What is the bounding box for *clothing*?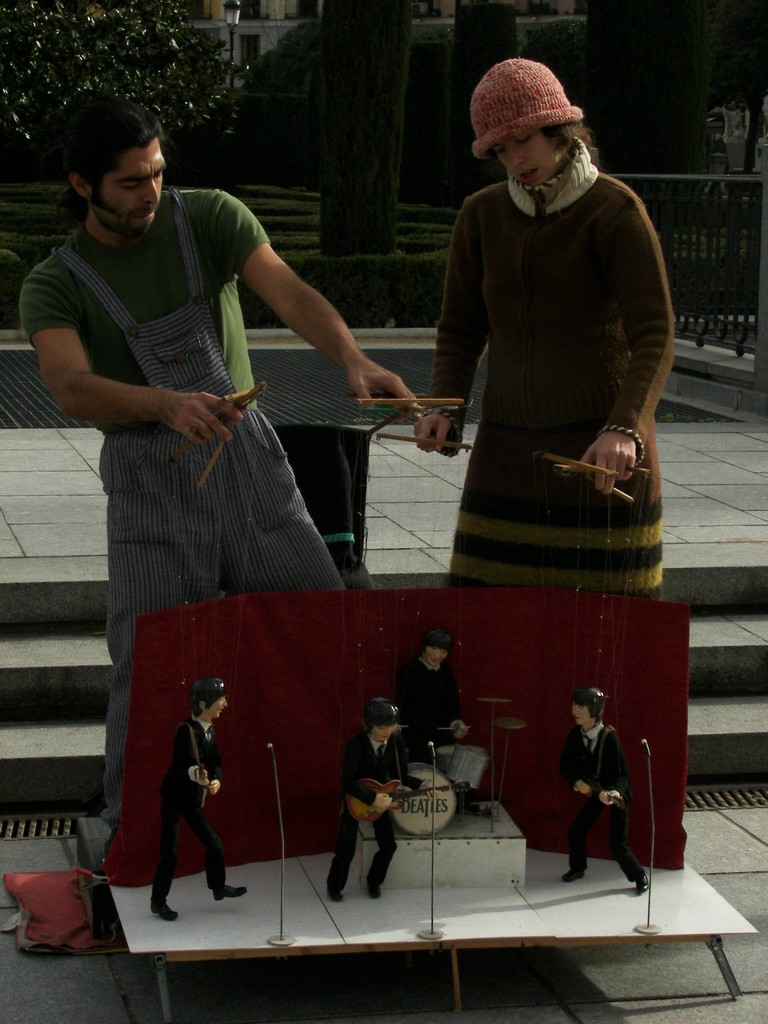
x1=154, y1=714, x2=228, y2=906.
